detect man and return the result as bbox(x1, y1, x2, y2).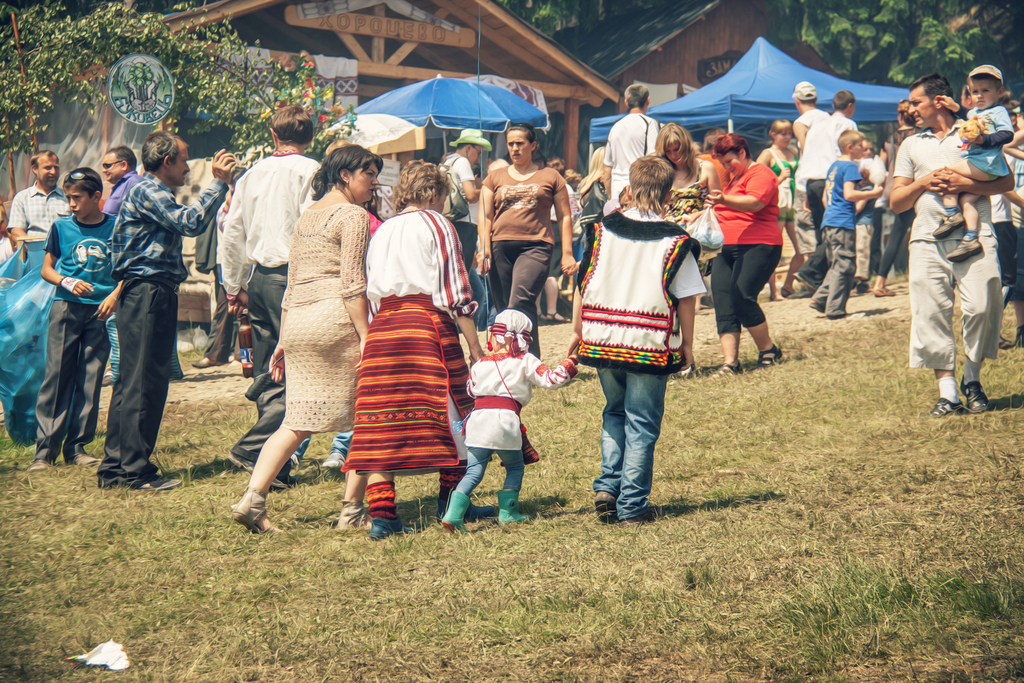
bbox(602, 79, 666, 214).
